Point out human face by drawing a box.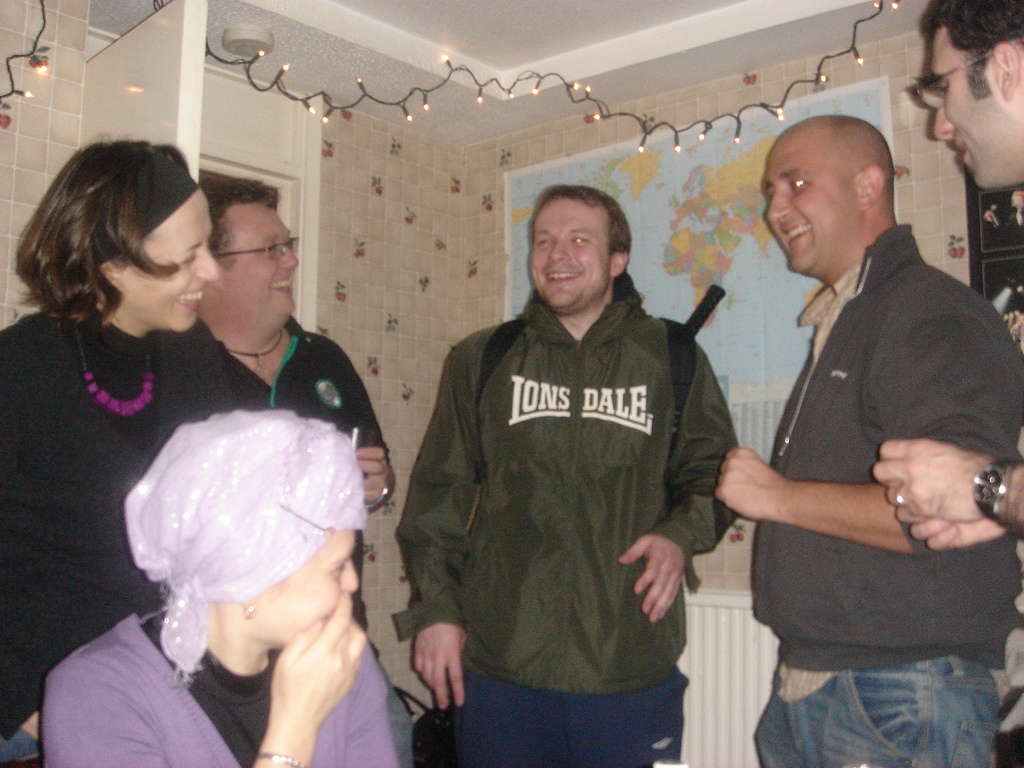
(931,22,1023,190).
